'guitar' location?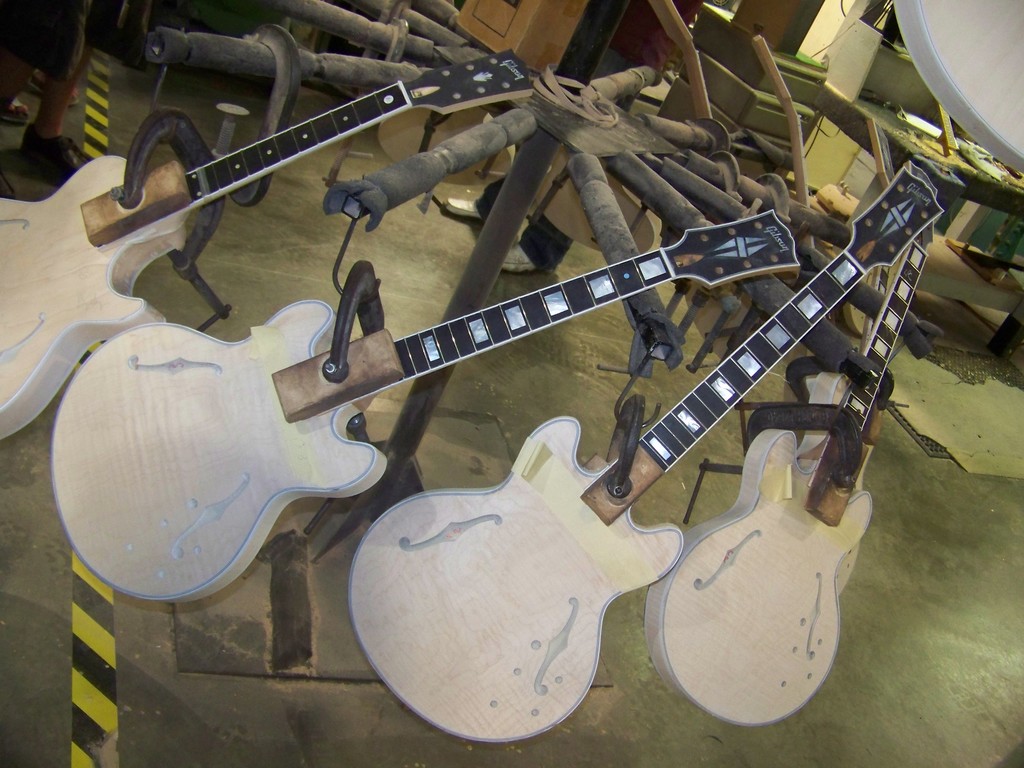
{"left": 0, "top": 44, "right": 526, "bottom": 440}
